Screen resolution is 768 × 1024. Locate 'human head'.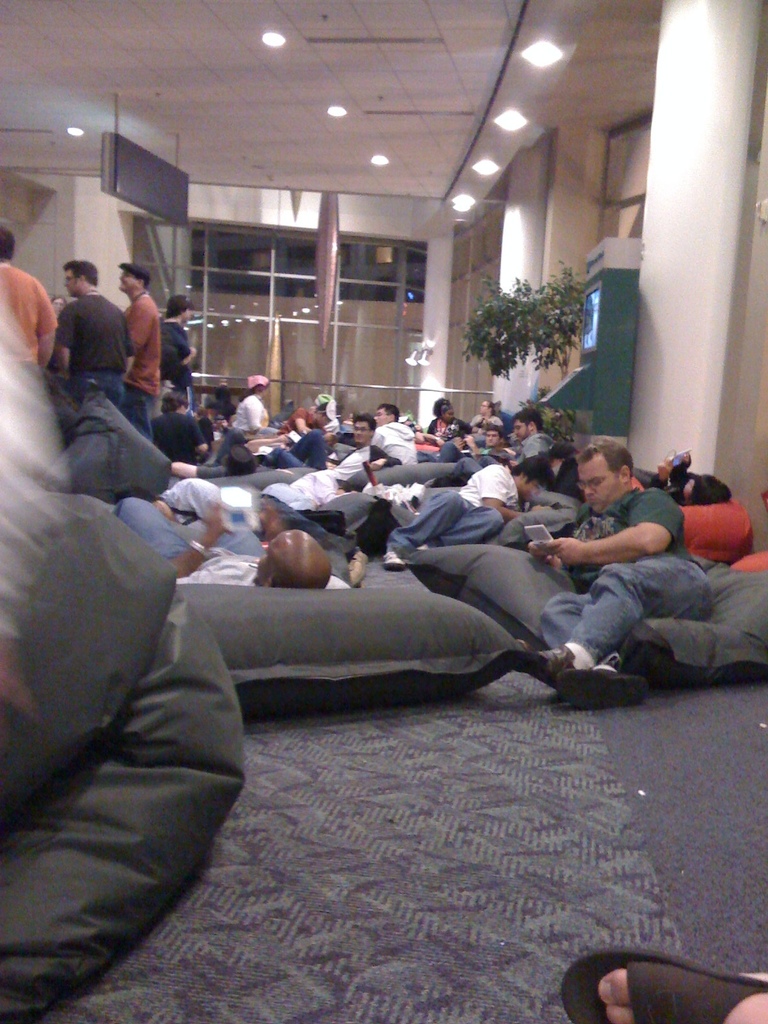
locate(511, 453, 555, 499).
